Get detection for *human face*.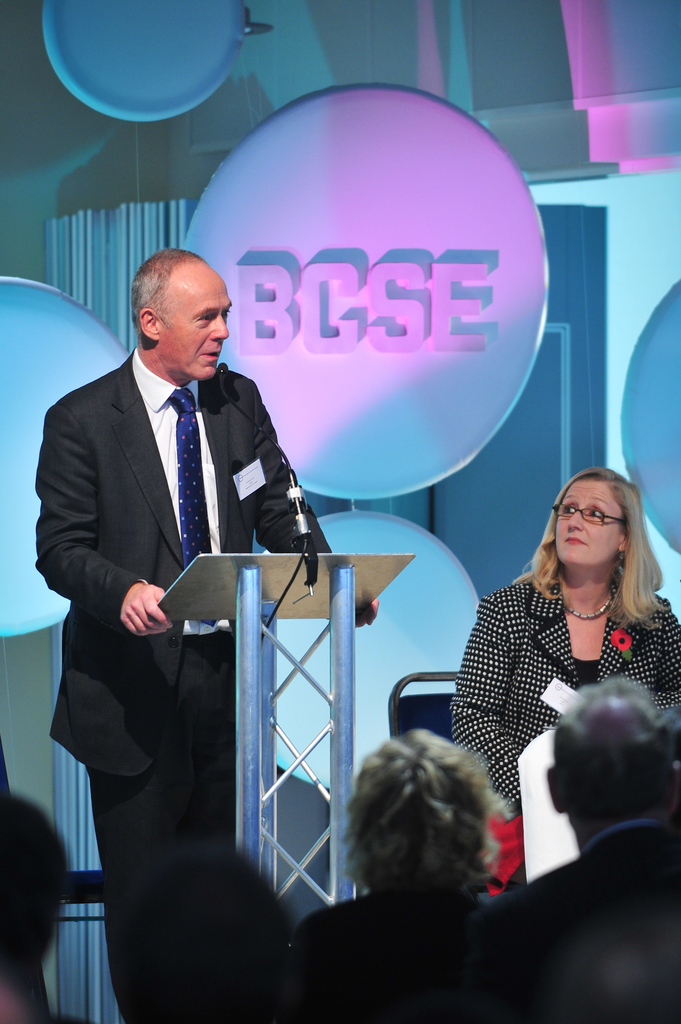
Detection: Rect(546, 479, 621, 559).
